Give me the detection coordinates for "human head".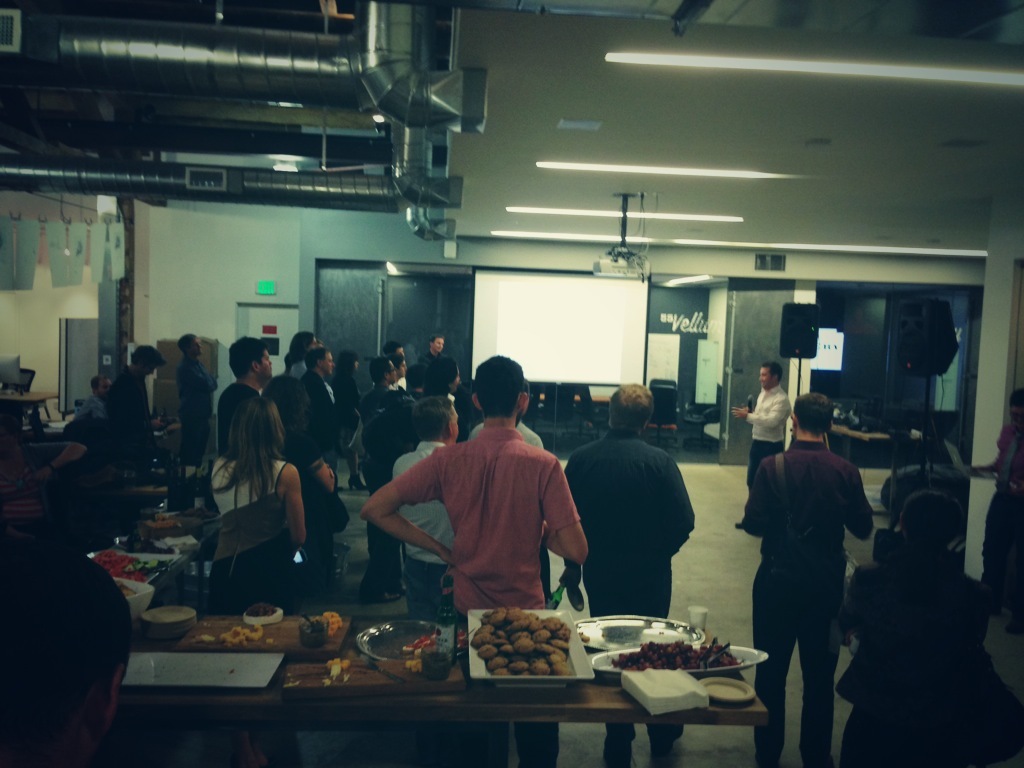
[291,330,319,360].
